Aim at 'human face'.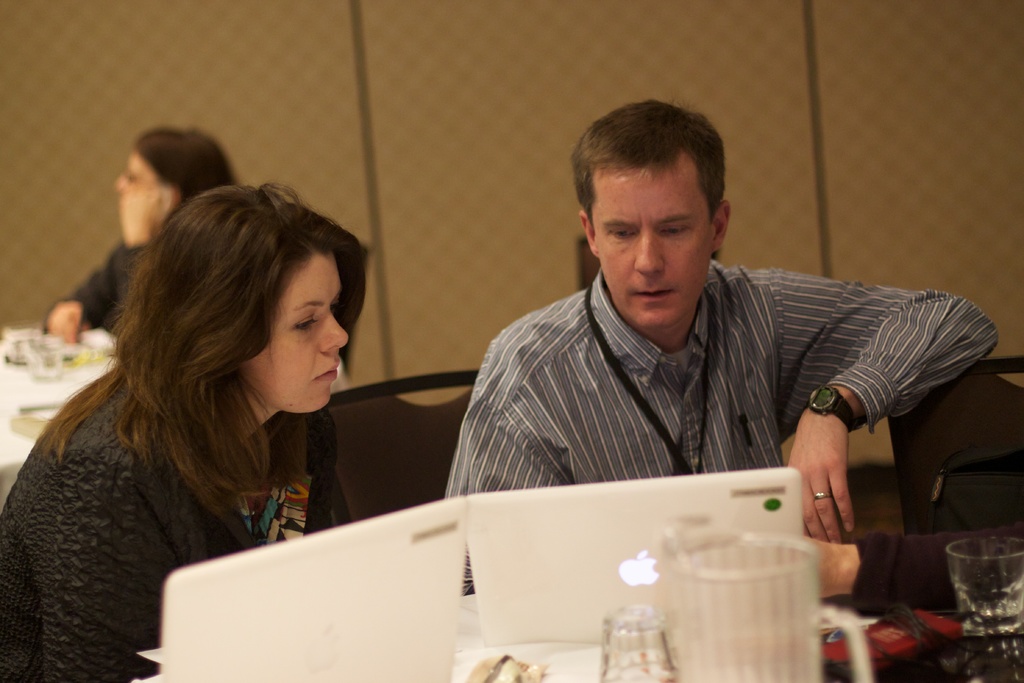
Aimed at region(230, 256, 348, 420).
